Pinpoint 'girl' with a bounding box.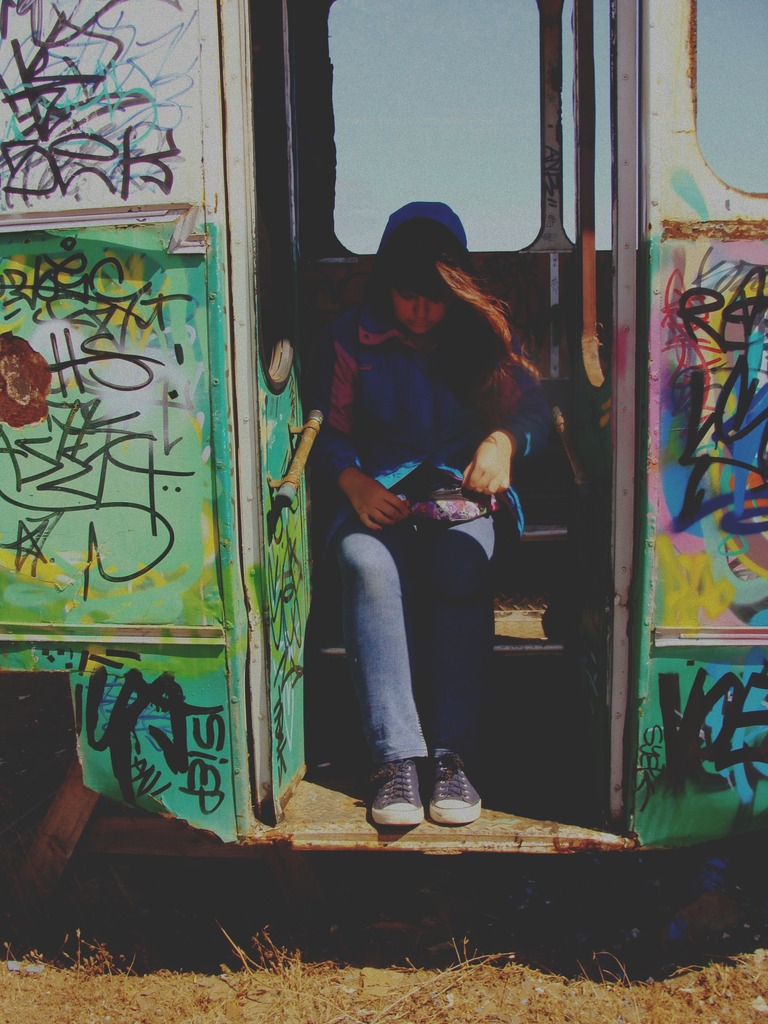
bbox(316, 200, 543, 825).
